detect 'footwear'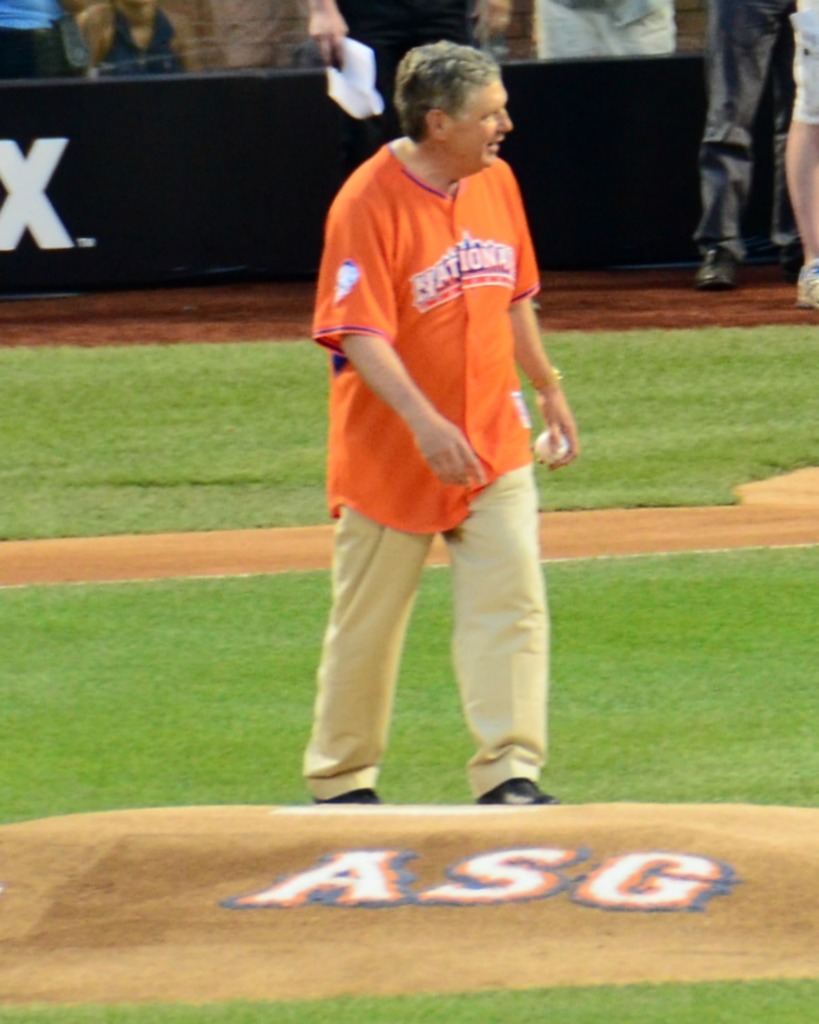
x1=795 y1=266 x2=818 y2=316
